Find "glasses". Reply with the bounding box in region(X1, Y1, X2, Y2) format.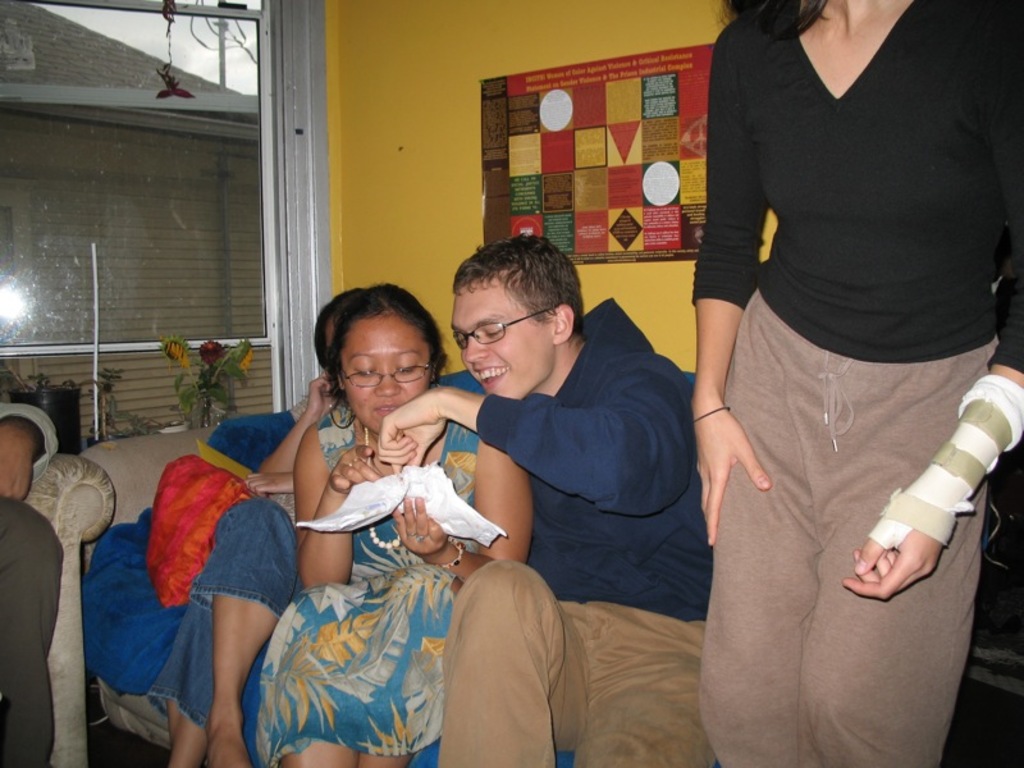
region(311, 358, 435, 403).
